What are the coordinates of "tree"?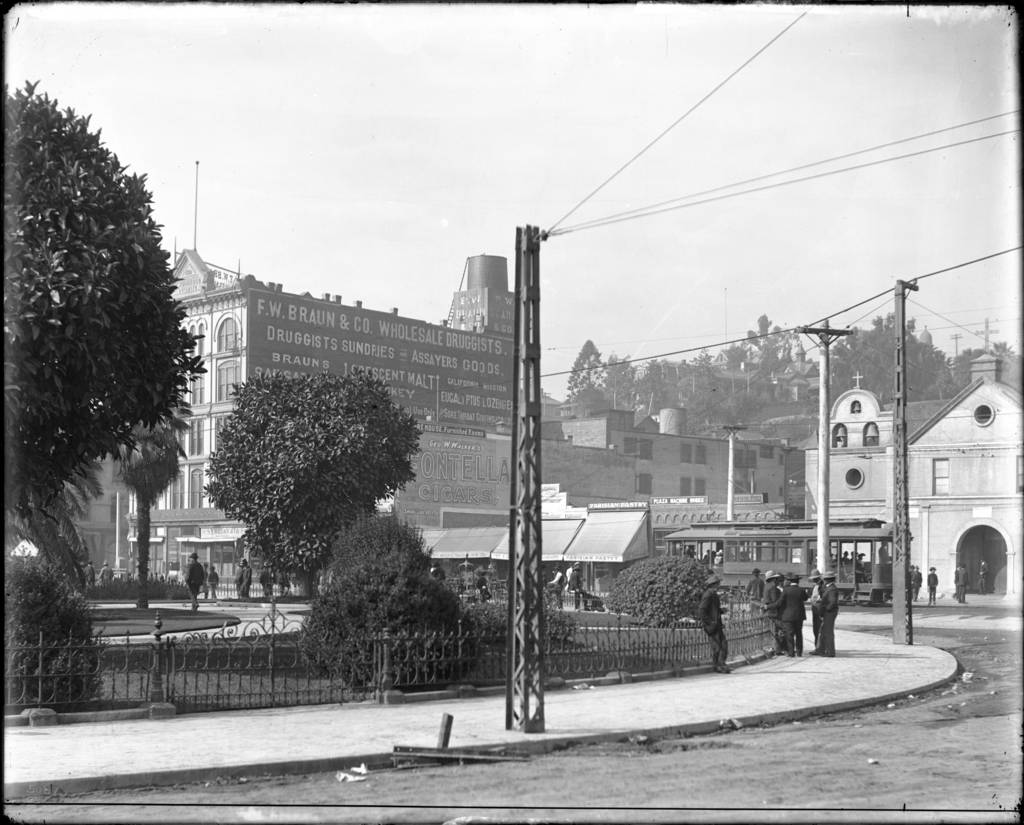
x1=117 y1=401 x2=193 y2=609.
